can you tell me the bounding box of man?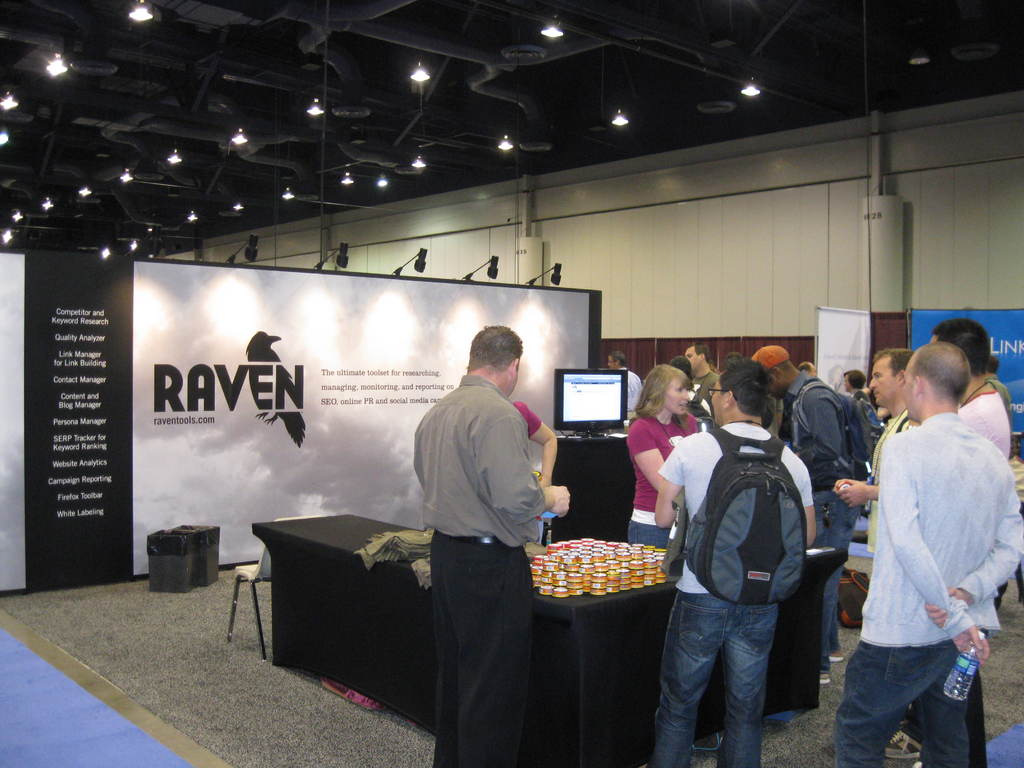
(650,349,819,767).
